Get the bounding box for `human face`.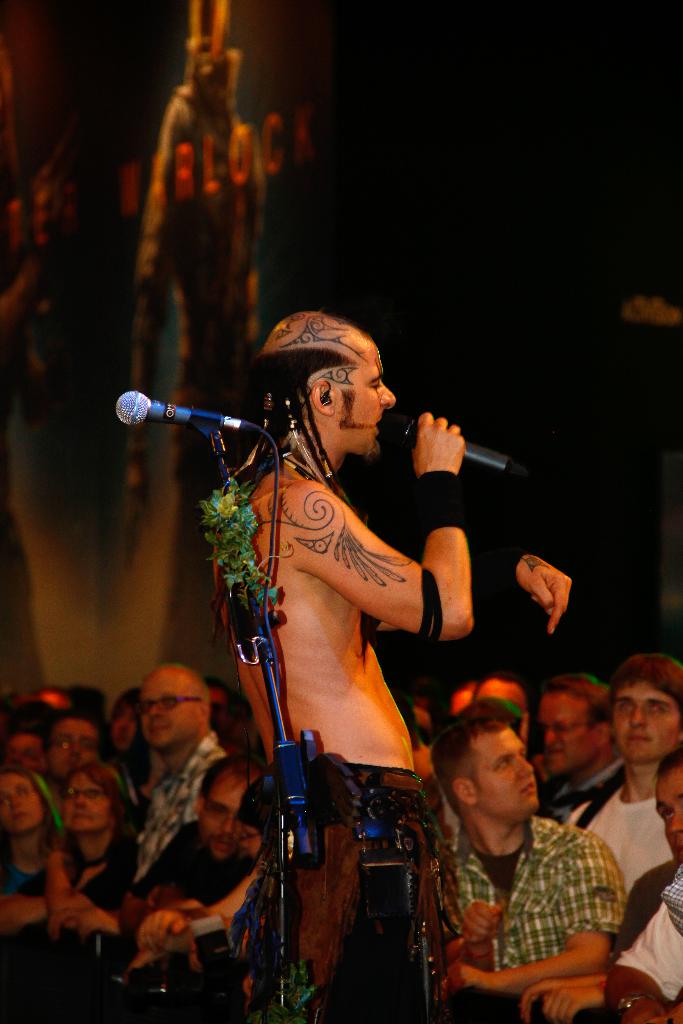
region(544, 695, 589, 772).
